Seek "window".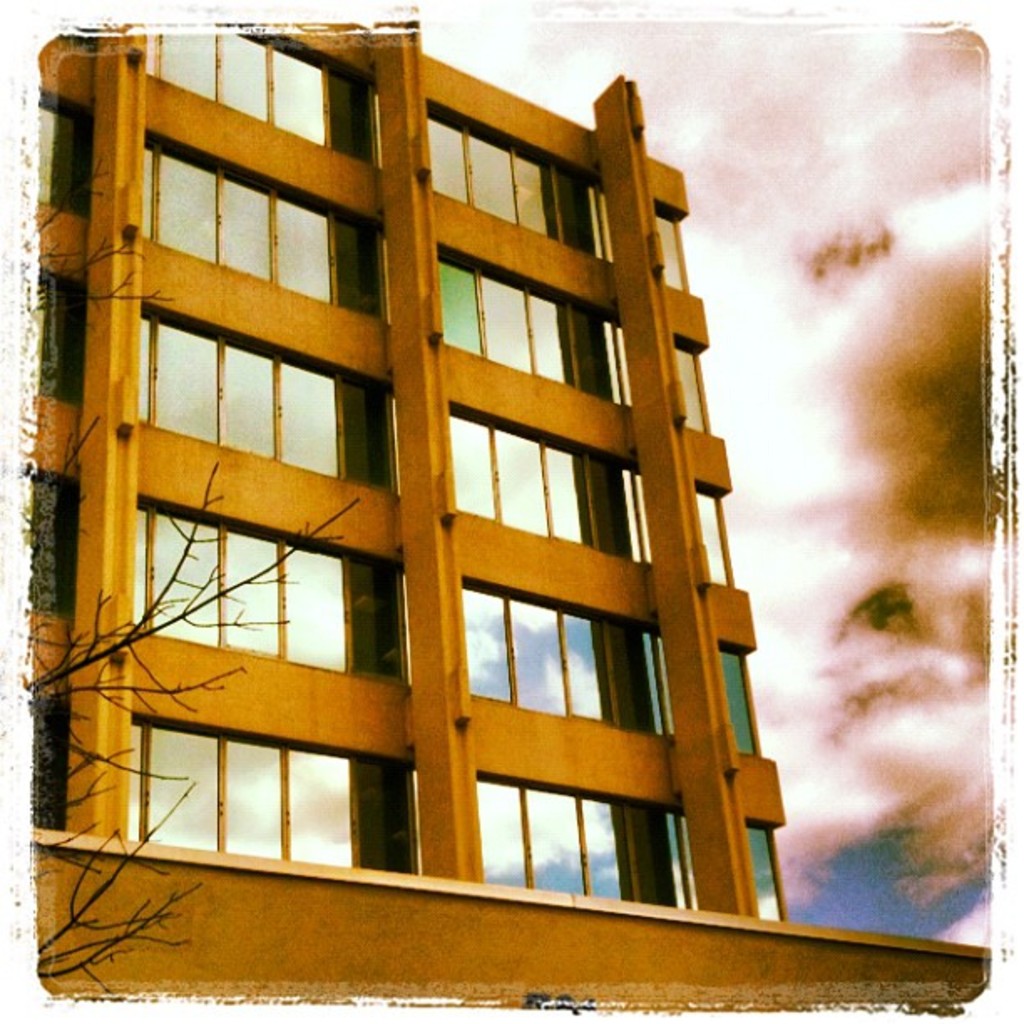
{"x1": 32, "y1": 264, "x2": 87, "y2": 410}.
